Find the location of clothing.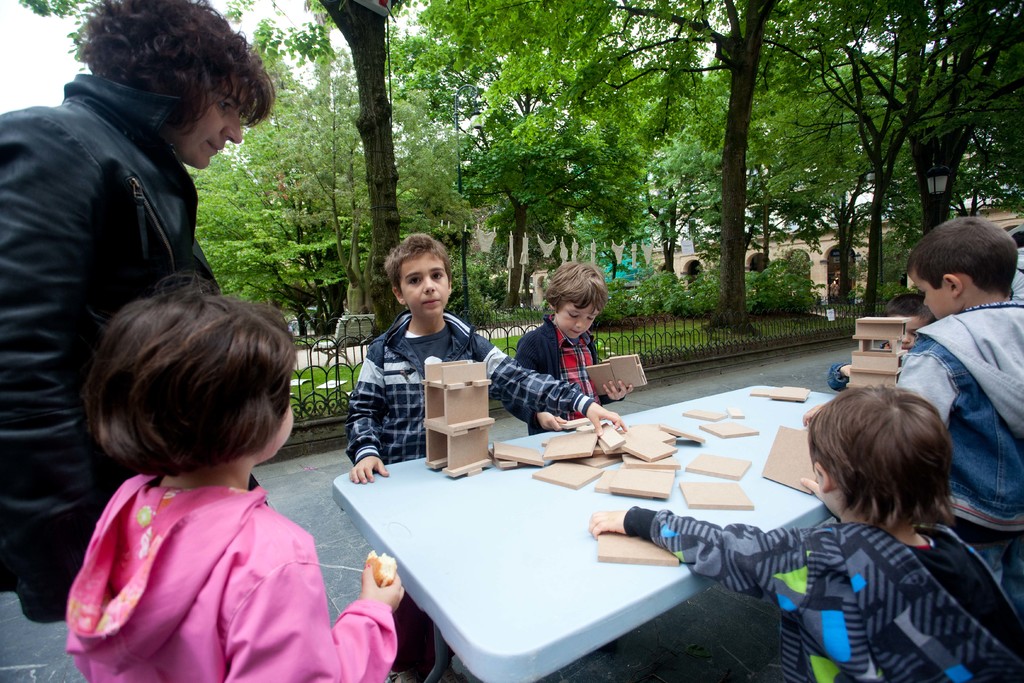
Location: {"x1": 561, "y1": 329, "x2": 597, "y2": 419}.
